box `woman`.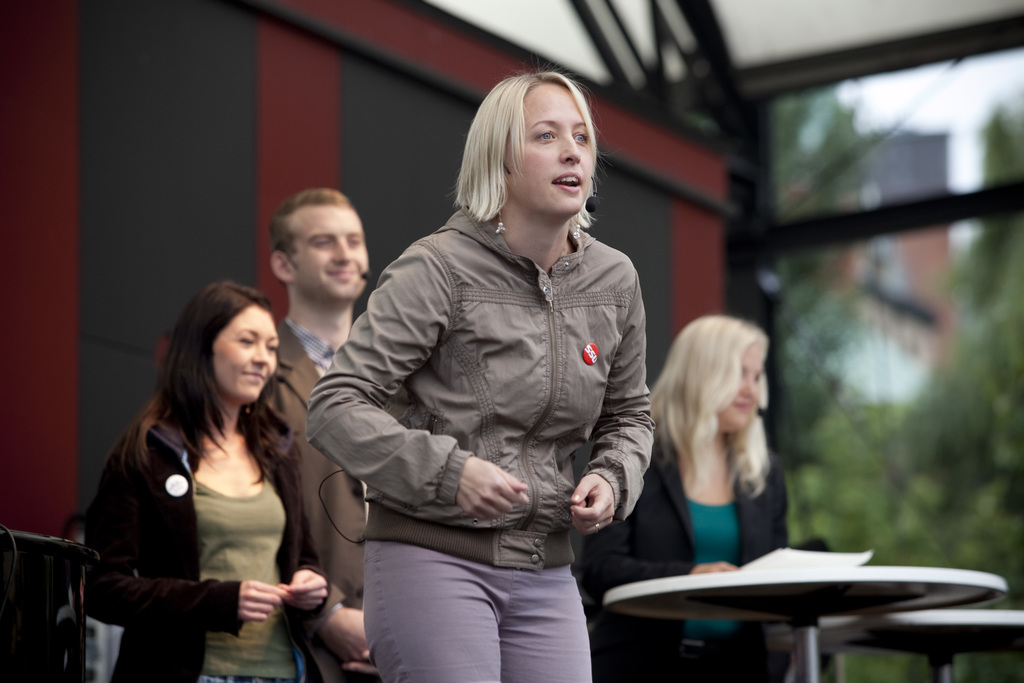
306, 74, 655, 682.
